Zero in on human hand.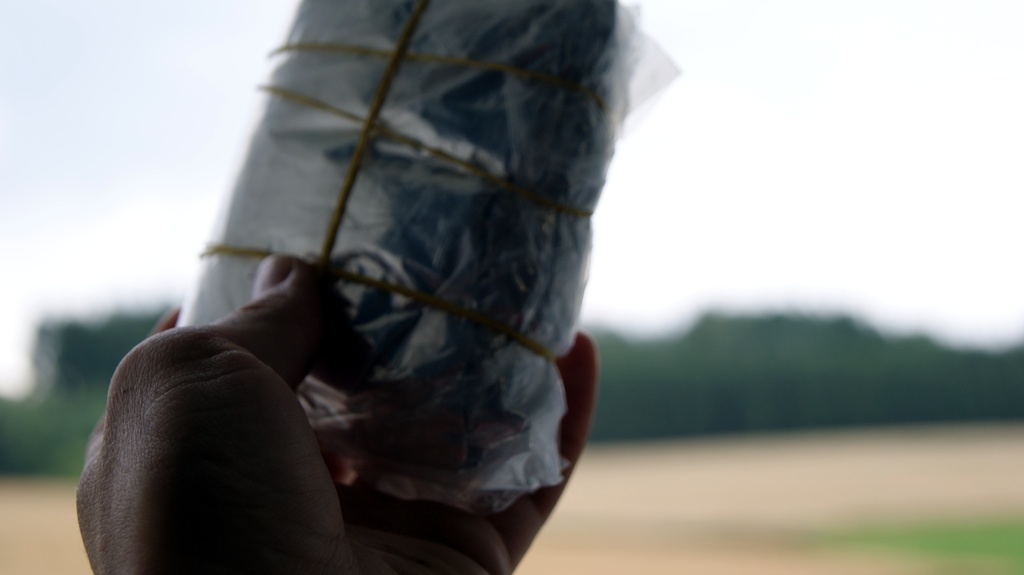
Zeroed in: 72:260:600:574.
